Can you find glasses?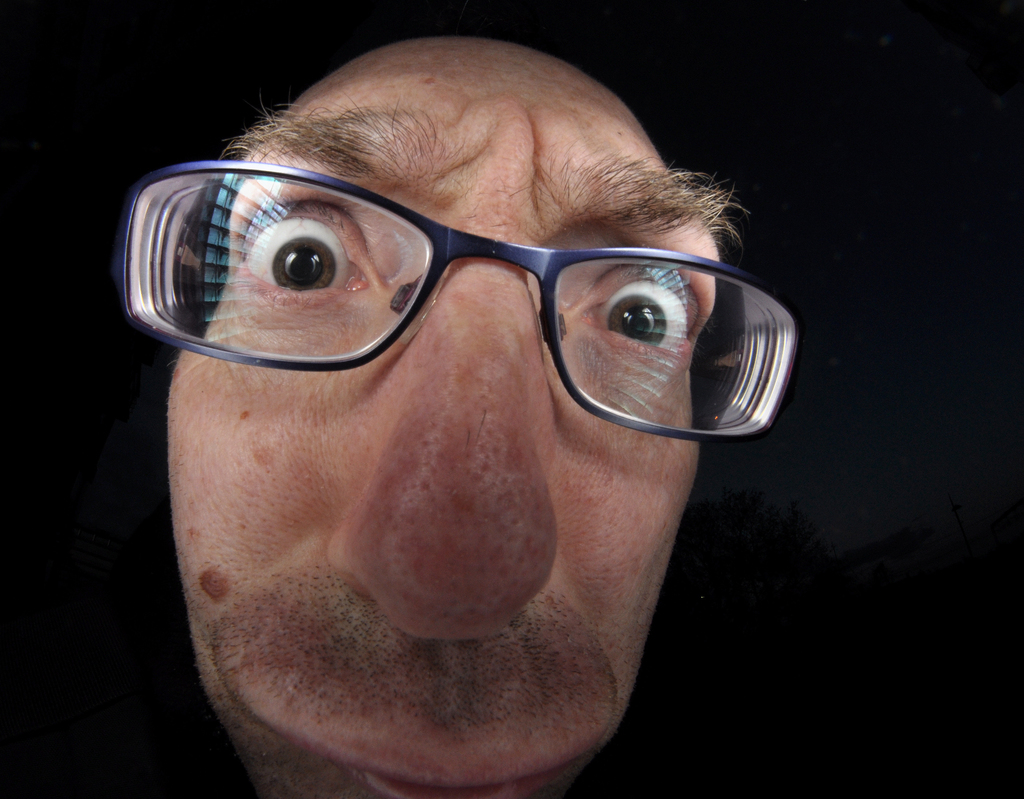
Yes, bounding box: BBox(115, 158, 802, 442).
